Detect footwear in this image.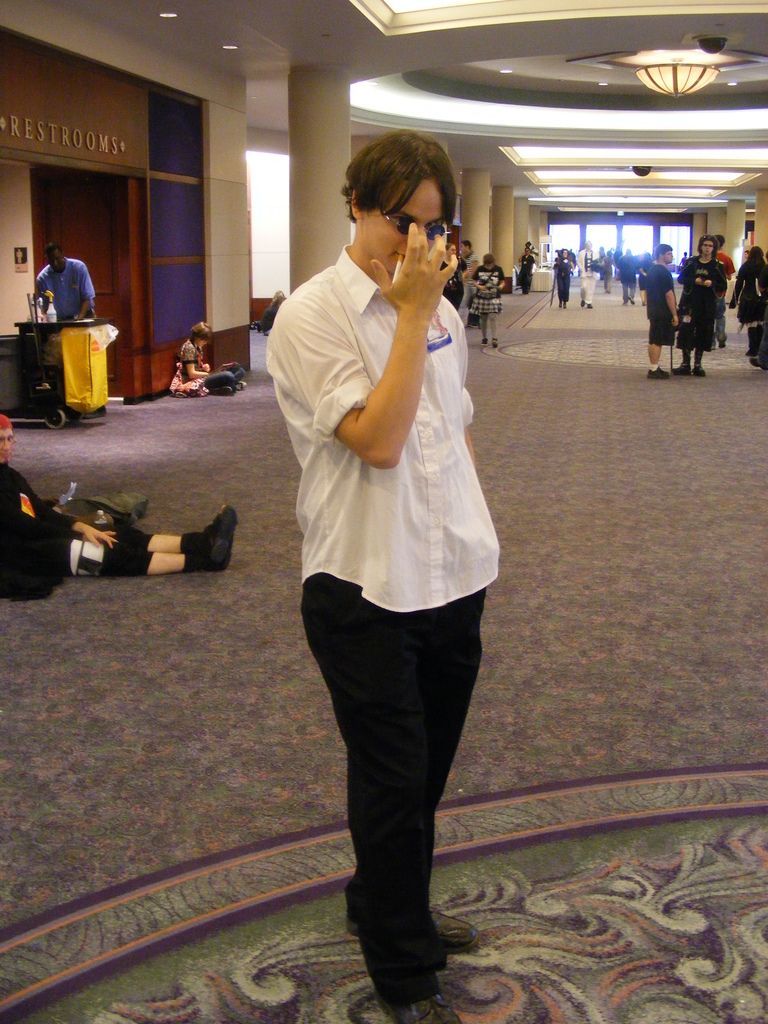
Detection: <region>749, 357, 767, 371</region>.
